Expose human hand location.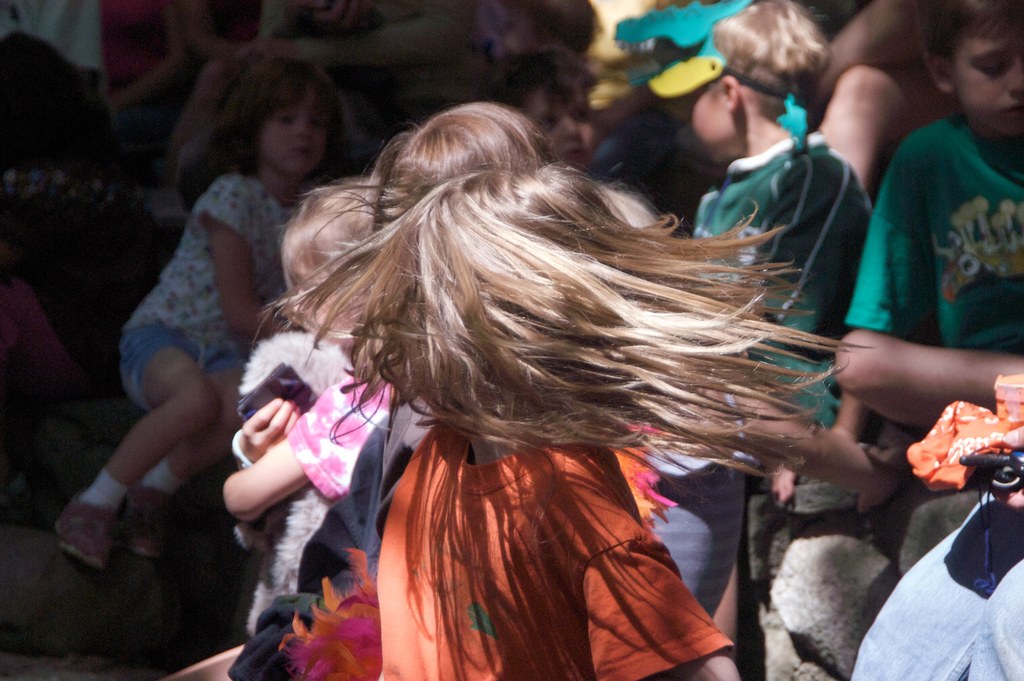
Exposed at (986,482,1023,513).
